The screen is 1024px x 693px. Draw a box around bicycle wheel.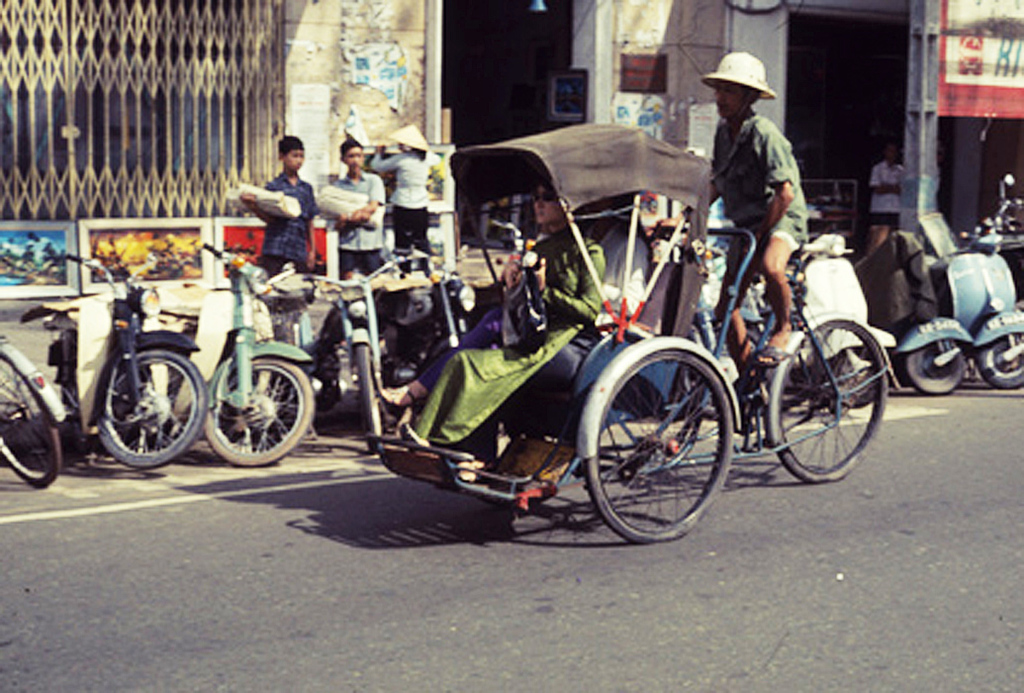
rect(0, 359, 64, 491).
